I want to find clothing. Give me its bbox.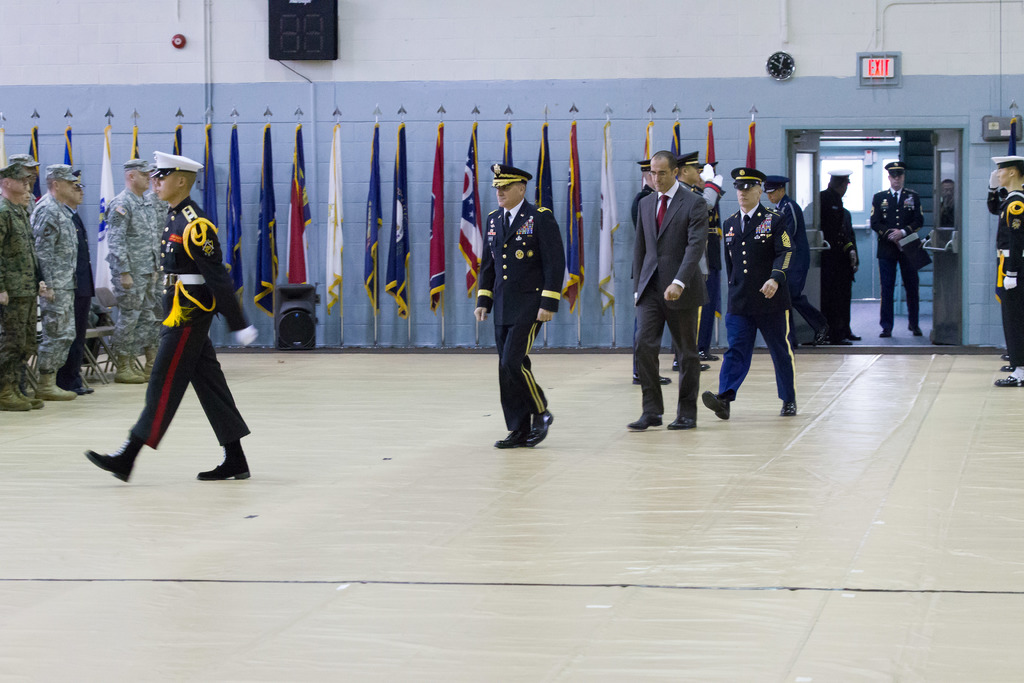
bbox=[867, 189, 931, 340].
